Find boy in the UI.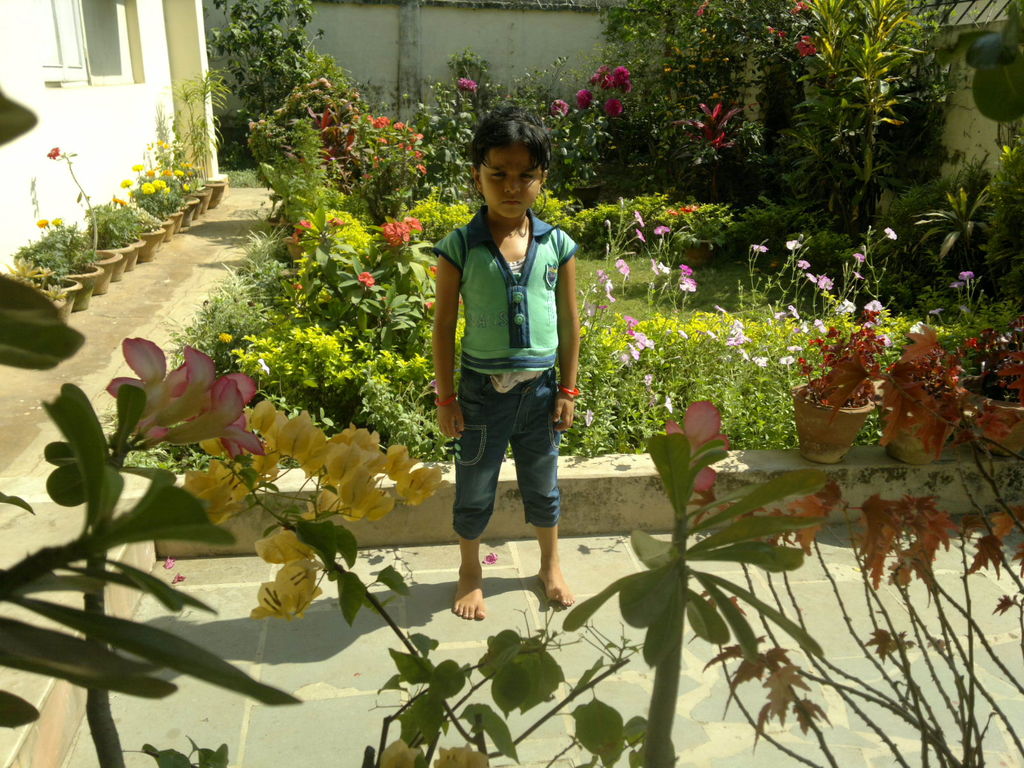
UI element at x1=432 y1=106 x2=600 y2=618.
